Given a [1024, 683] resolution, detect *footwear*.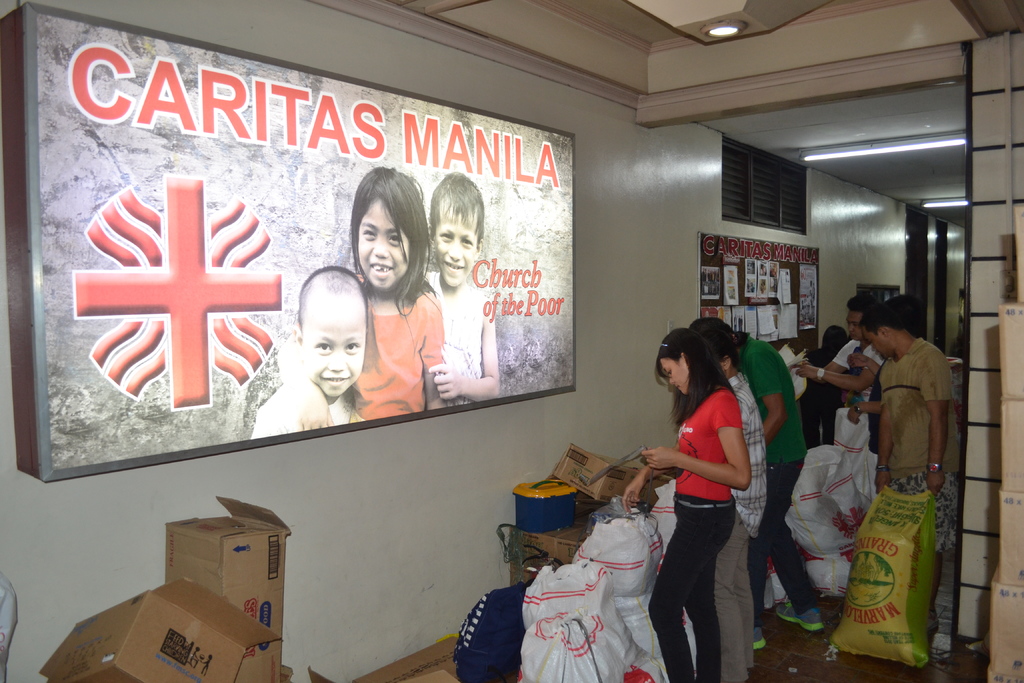
detection(752, 623, 765, 652).
